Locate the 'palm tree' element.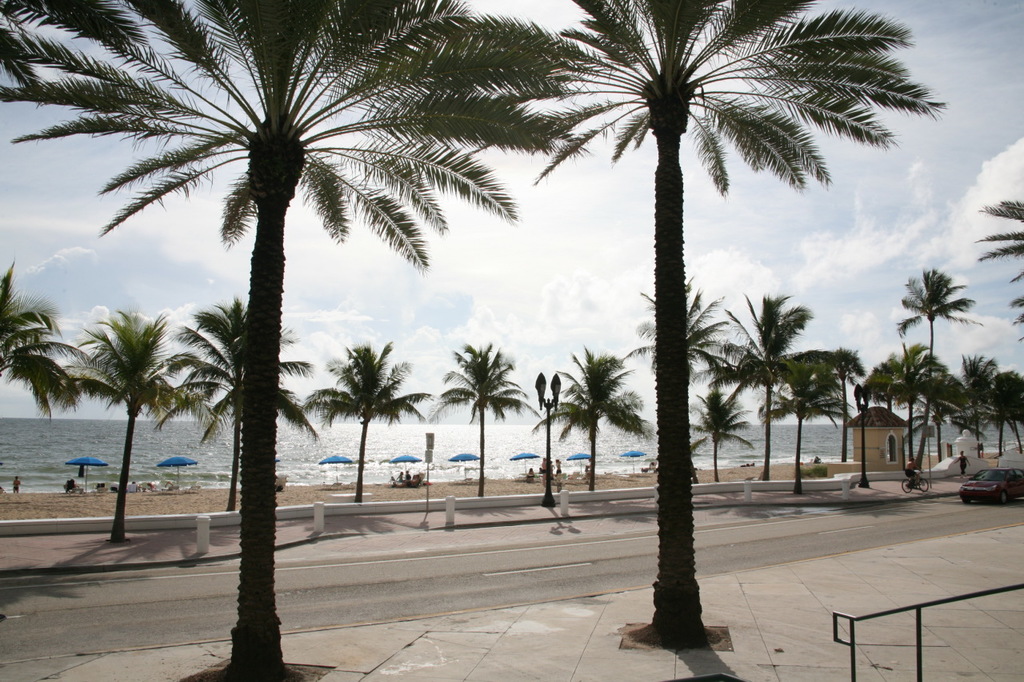
Element bbox: Rect(154, 294, 316, 516).
